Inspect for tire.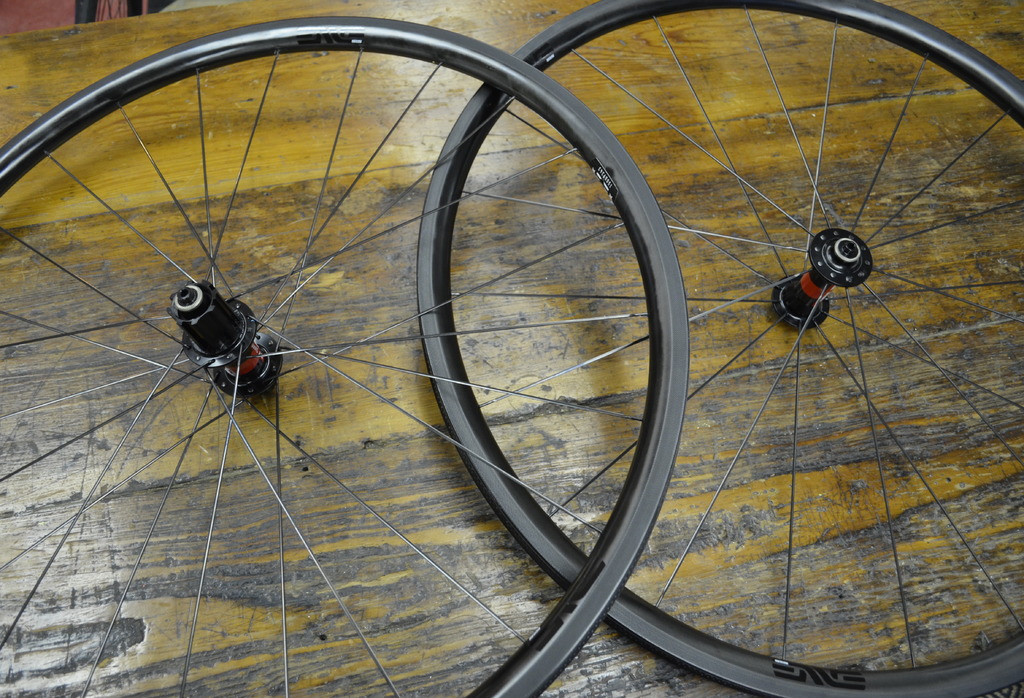
Inspection: 412/0/1023/697.
